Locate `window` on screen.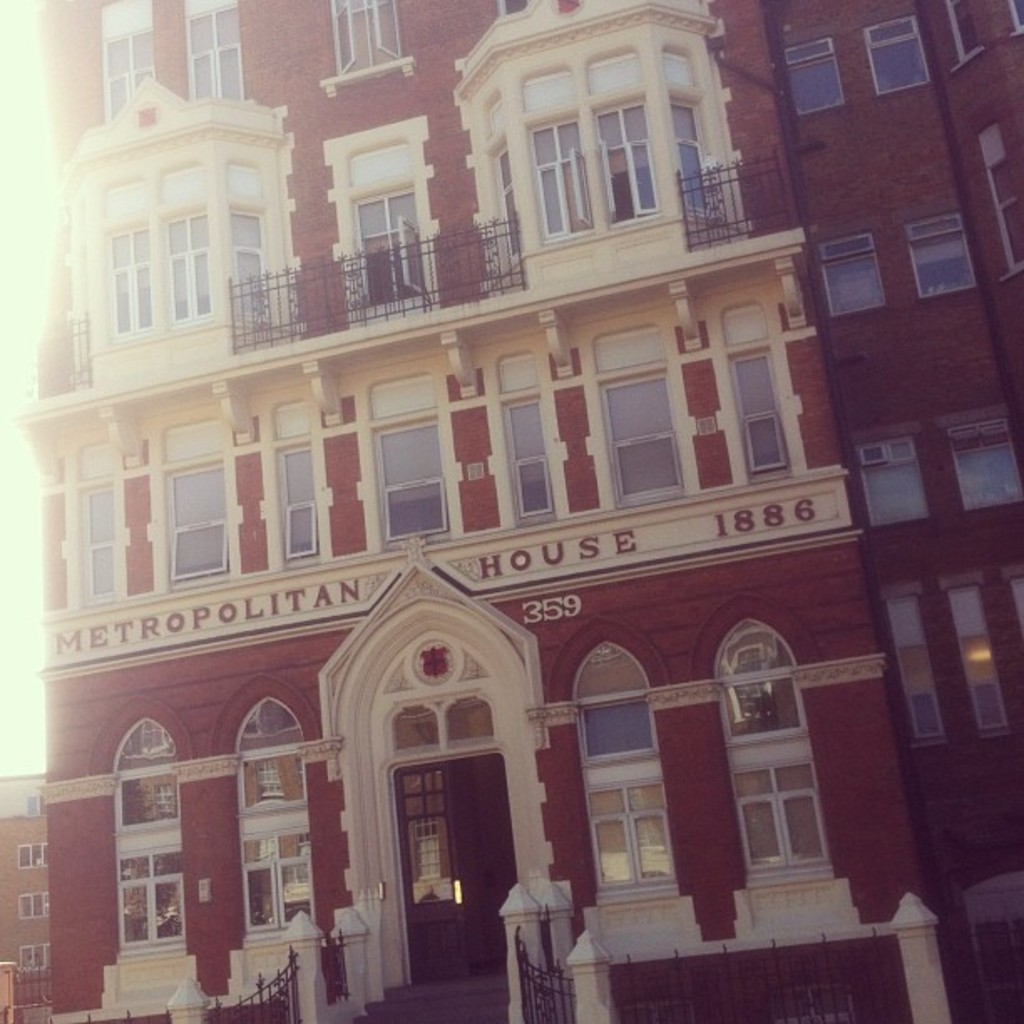
On screen at {"x1": 243, "y1": 791, "x2": 310, "y2": 930}.
